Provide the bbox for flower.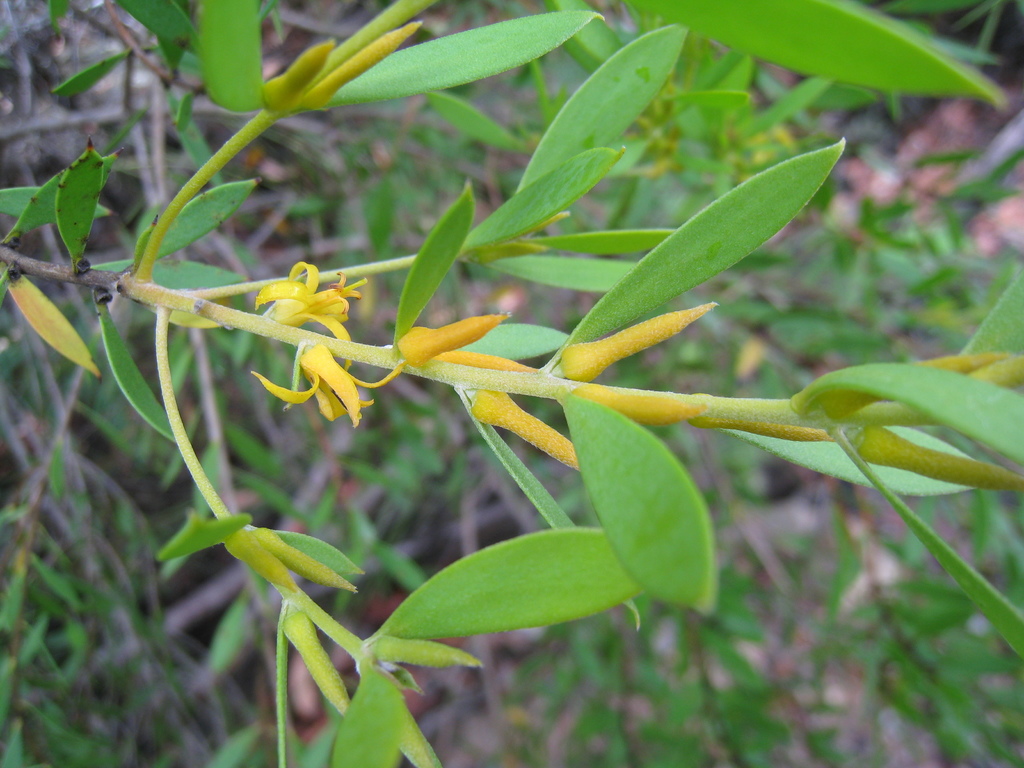
(x1=250, y1=345, x2=404, y2=434).
